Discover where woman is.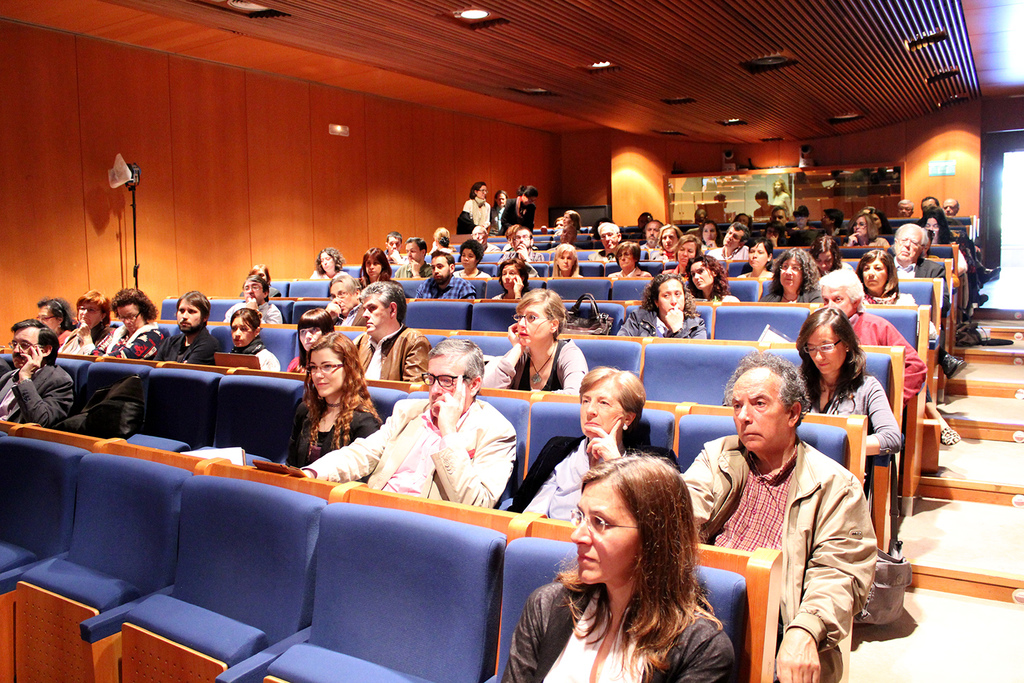
Discovered at [285,307,341,376].
